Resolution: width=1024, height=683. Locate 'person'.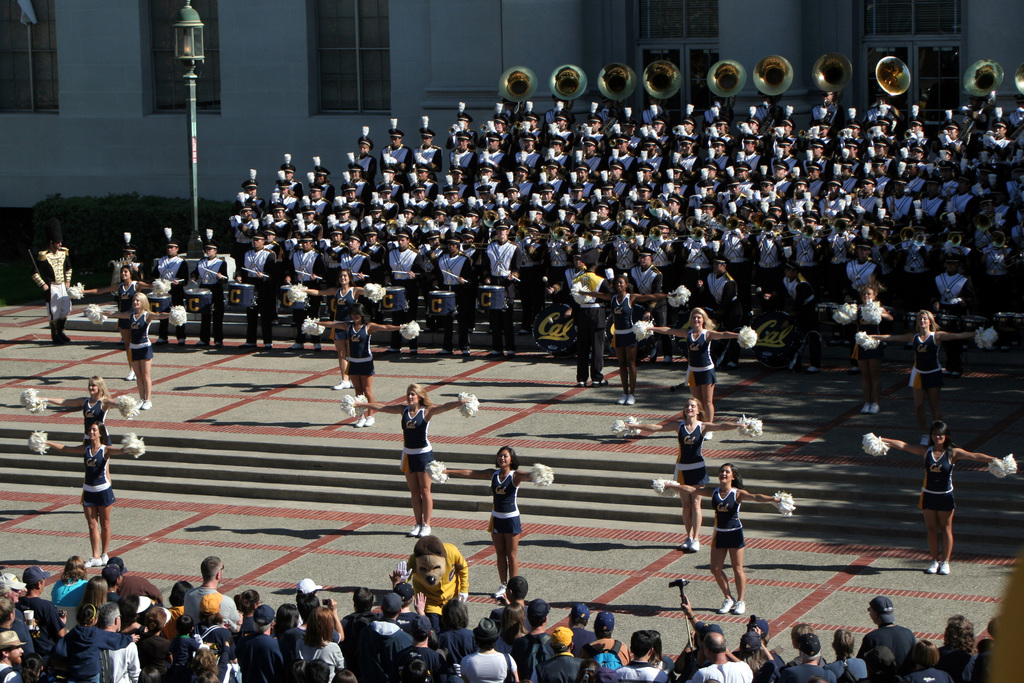
bbox(830, 233, 883, 304).
